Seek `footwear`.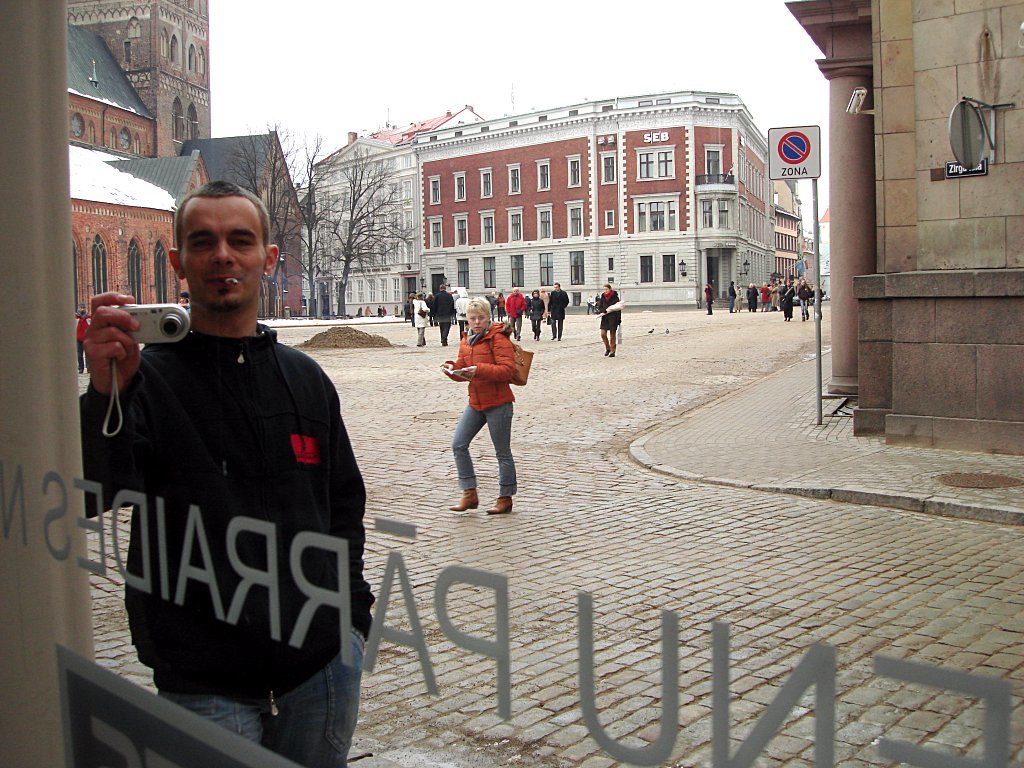
[x1=488, y1=497, x2=512, y2=512].
